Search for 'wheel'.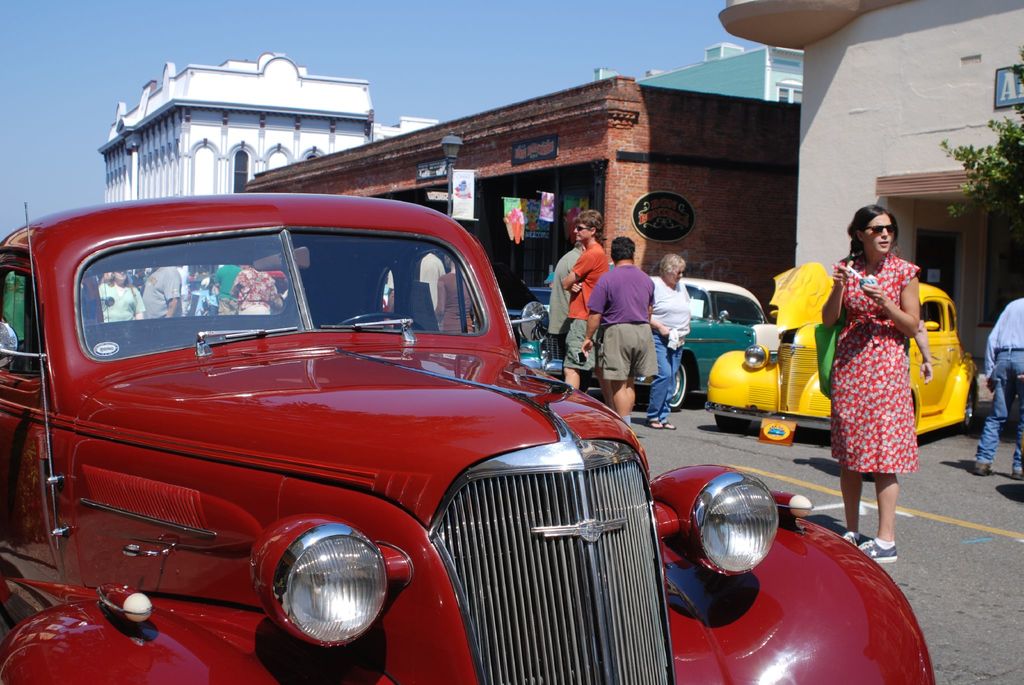
Found at left=340, top=312, right=414, bottom=332.
